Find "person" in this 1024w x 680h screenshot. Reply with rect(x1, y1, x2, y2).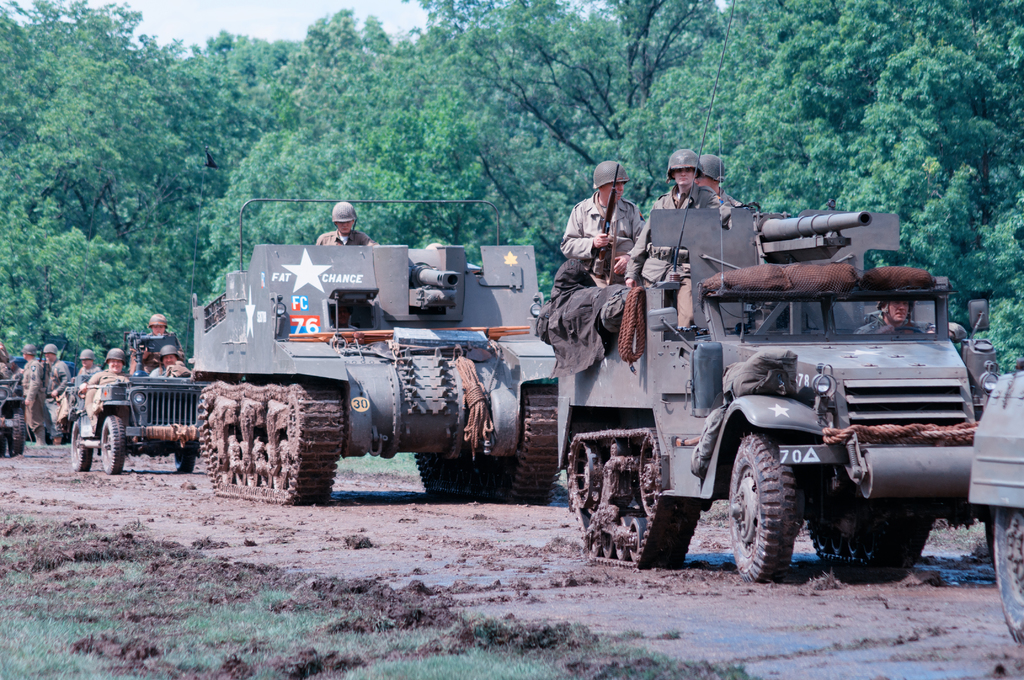
rect(624, 150, 723, 287).
